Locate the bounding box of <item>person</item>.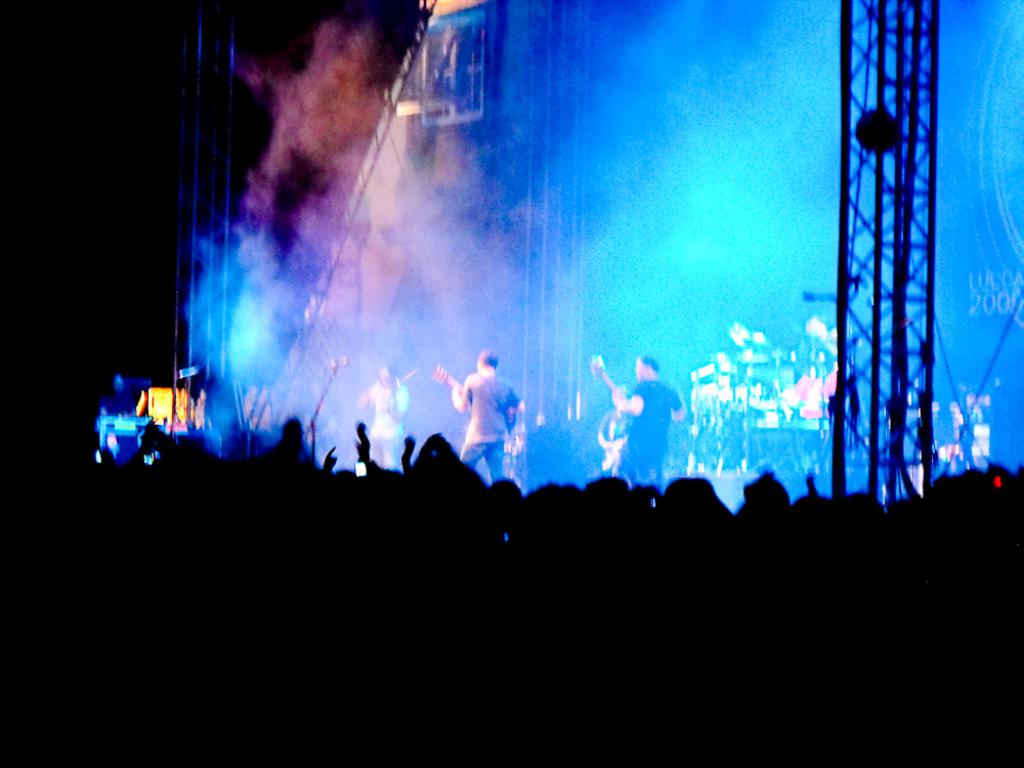
Bounding box: l=612, t=350, r=687, b=480.
